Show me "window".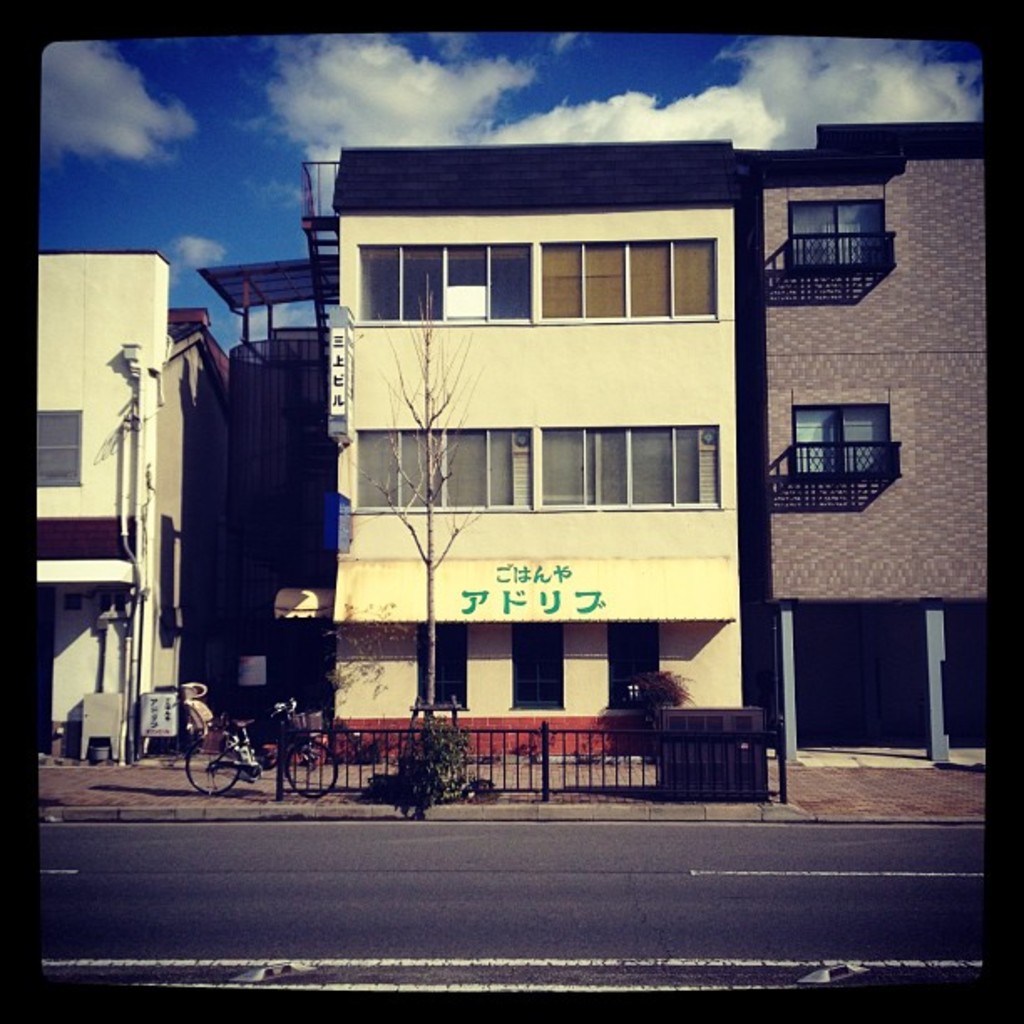
"window" is here: l=771, t=184, r=899, b=276.
